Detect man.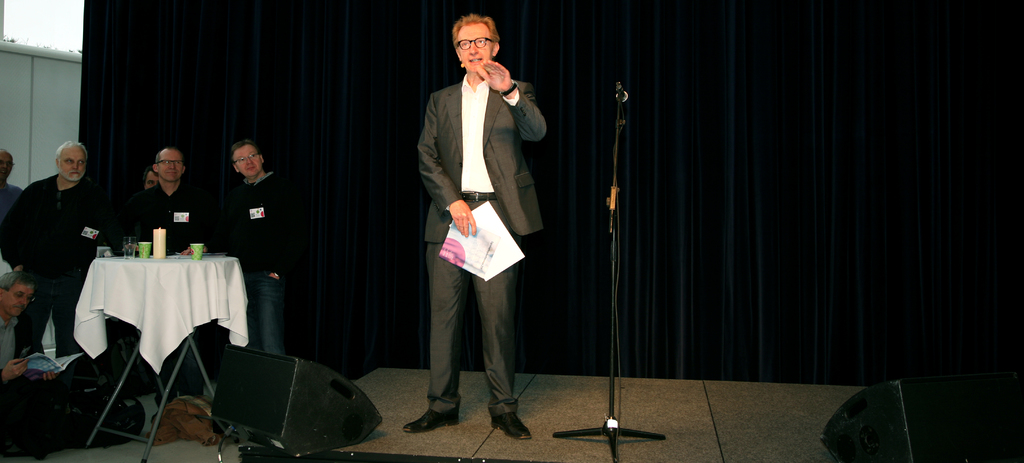
Detected at rect(0, 266, 63, 394).
